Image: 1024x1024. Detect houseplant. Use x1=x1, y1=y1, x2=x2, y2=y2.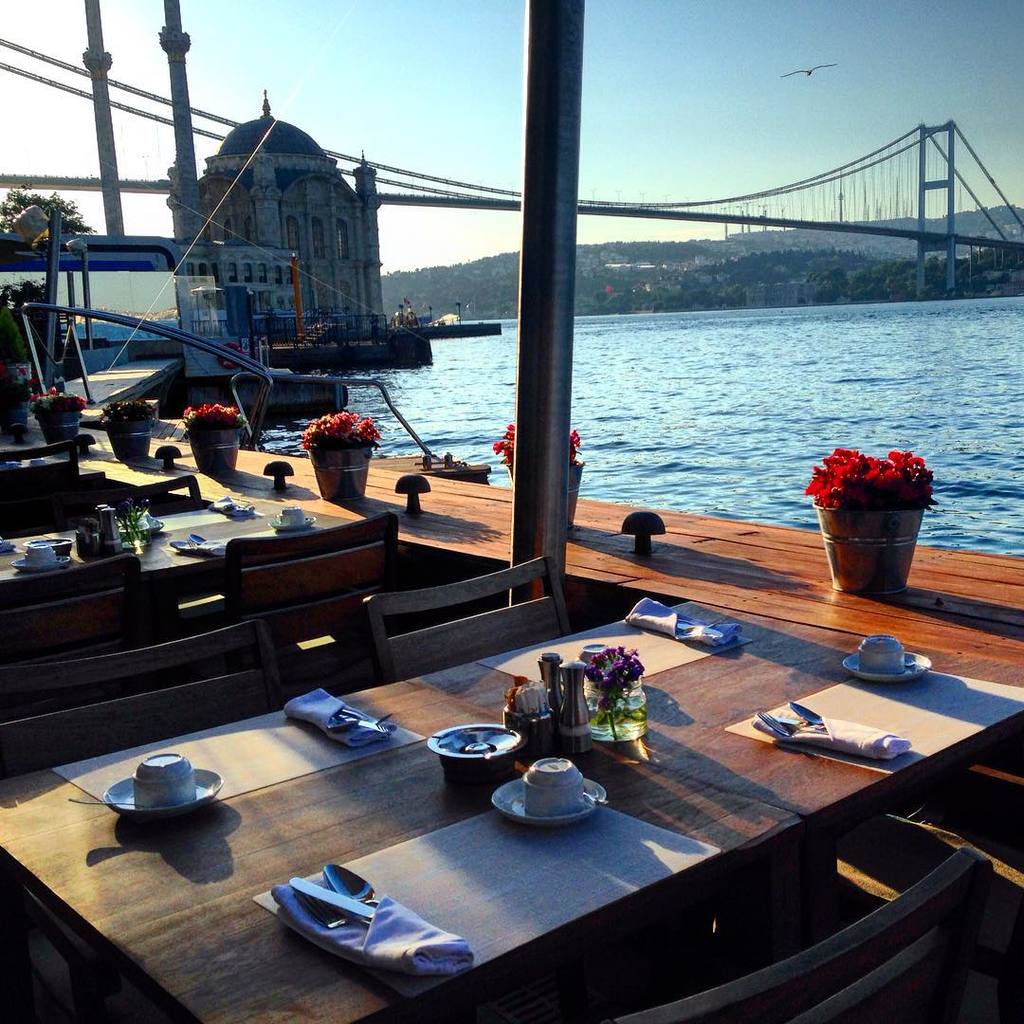
x1=485, y1=416, x2=599, y2=528.
